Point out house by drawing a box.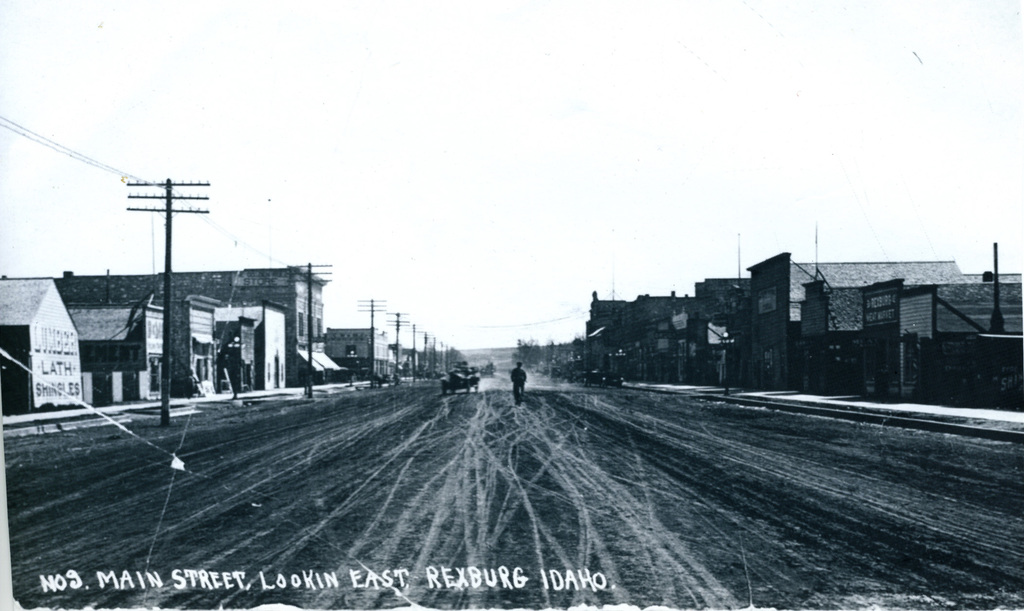
<box>696,241,1023,412</box>.
